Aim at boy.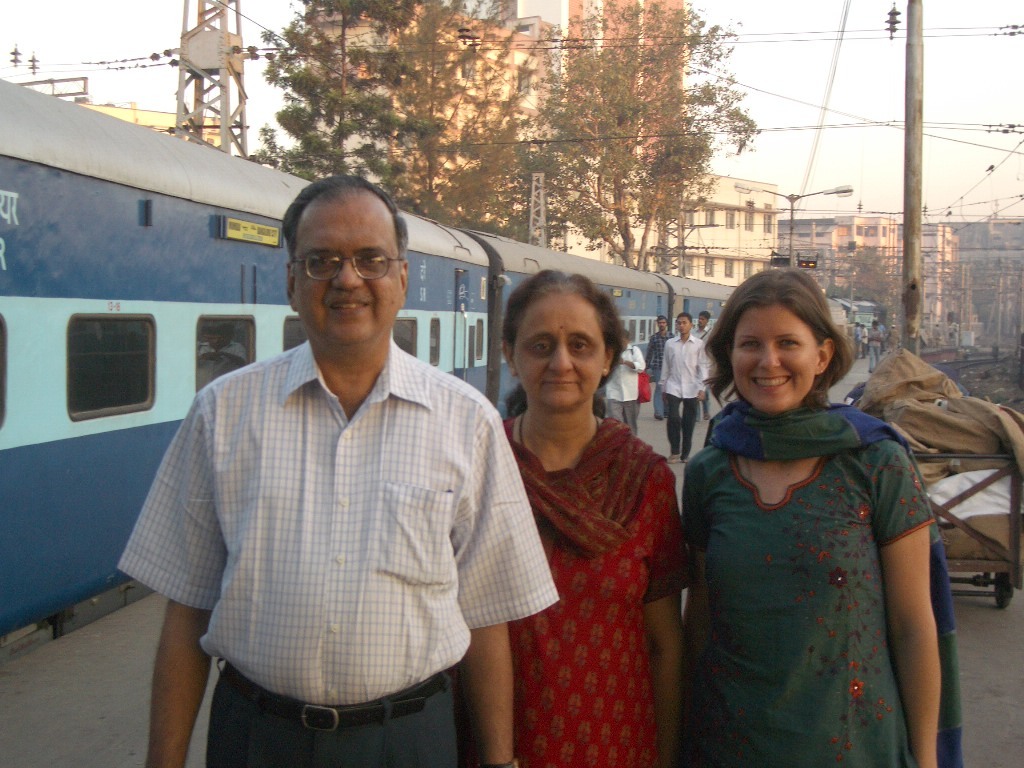
Aimed at {"x1": 658, "y1": 306, "x2": 711, "y2": 465}.
